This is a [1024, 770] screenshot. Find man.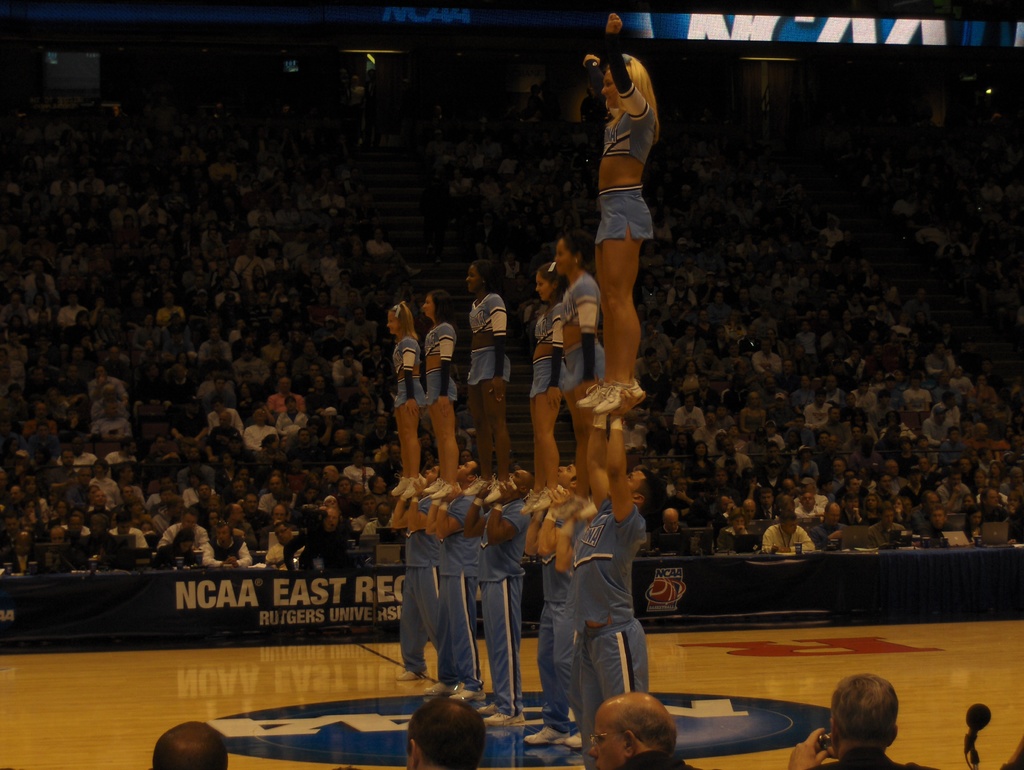
Bounding box: (392,475,454,693).
